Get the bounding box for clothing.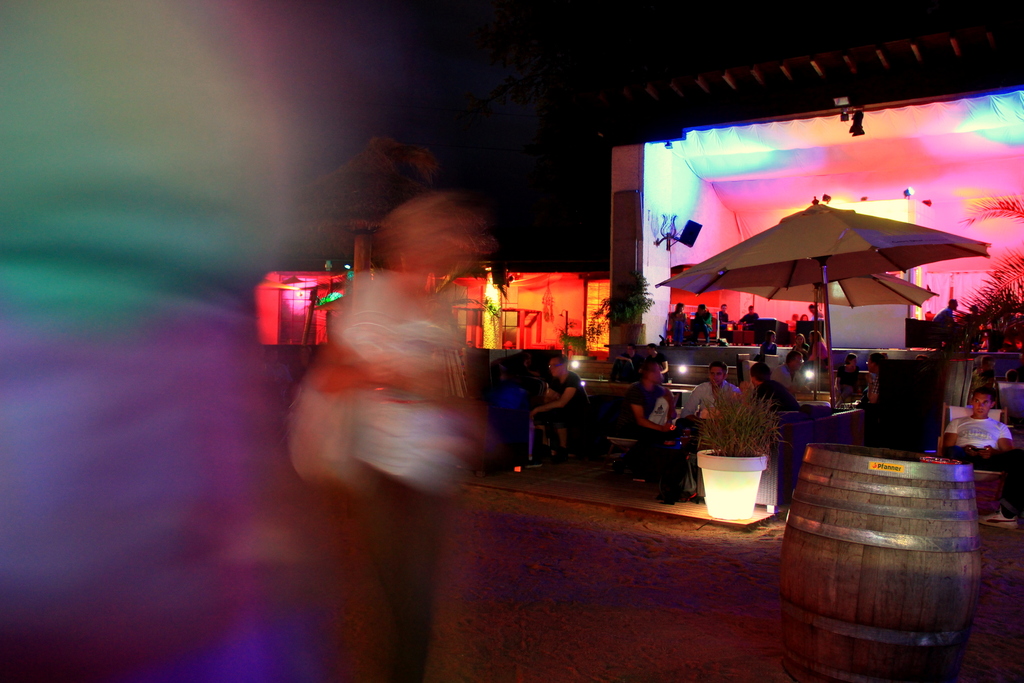
Rect(668, 302, 694, 341).
